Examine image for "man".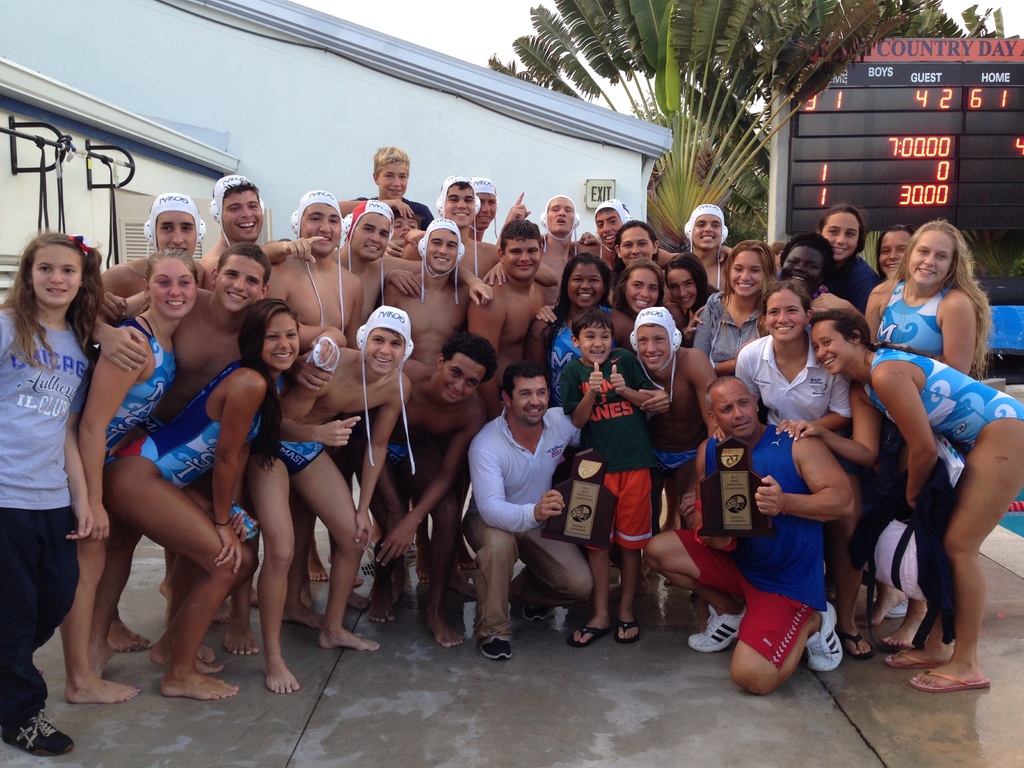
Examination result: [499,192,578,278].
